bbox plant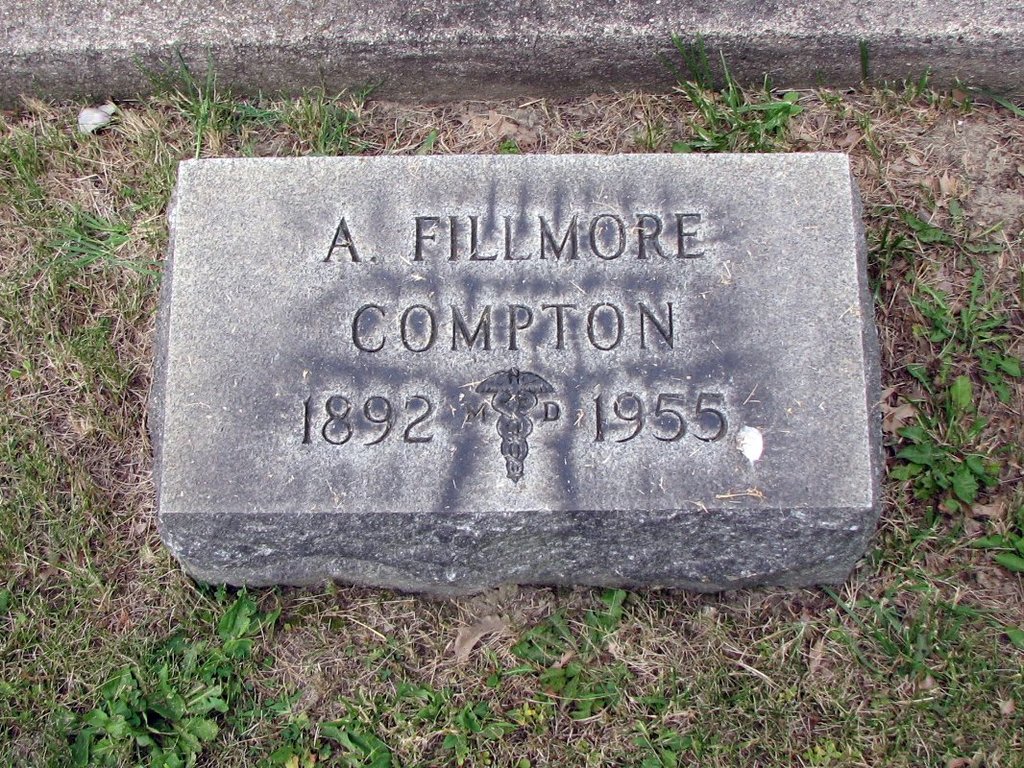
Rect(398, 115, 445, 158)
